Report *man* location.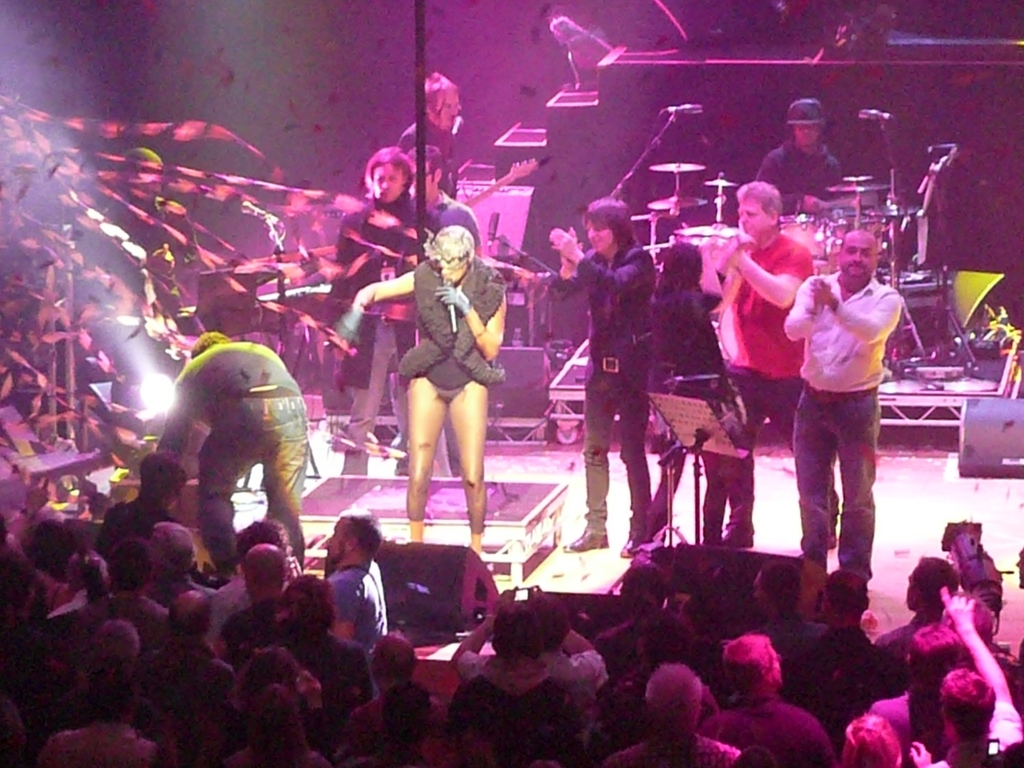
Report: Rect(347, 629, 446, 752).
